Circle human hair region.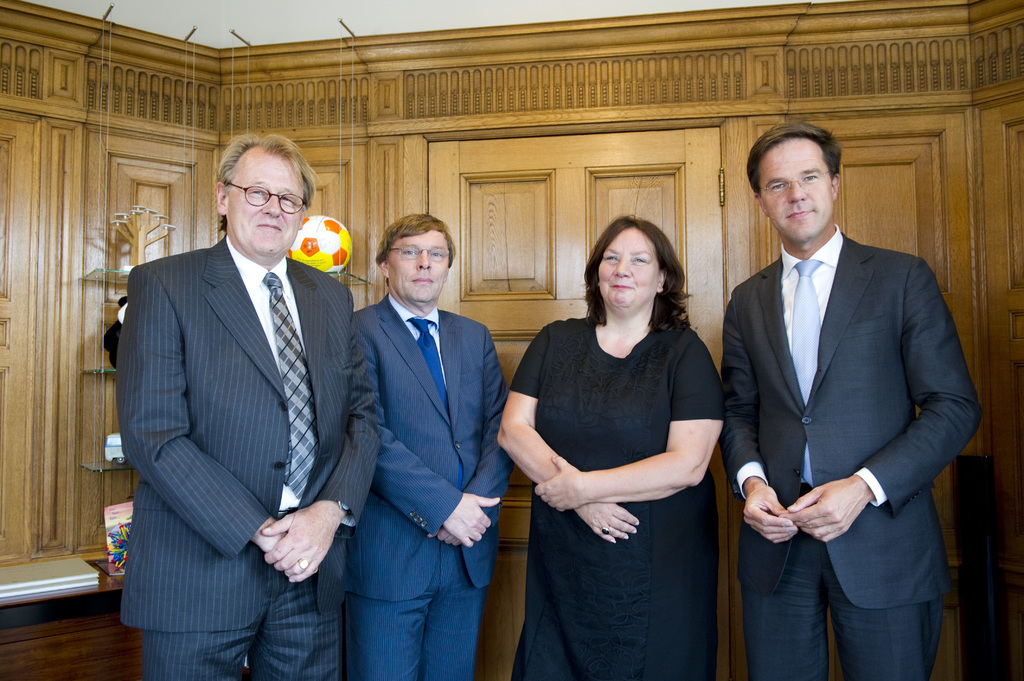
Region: x1=217 y1=133 x2=314 y2=214.
